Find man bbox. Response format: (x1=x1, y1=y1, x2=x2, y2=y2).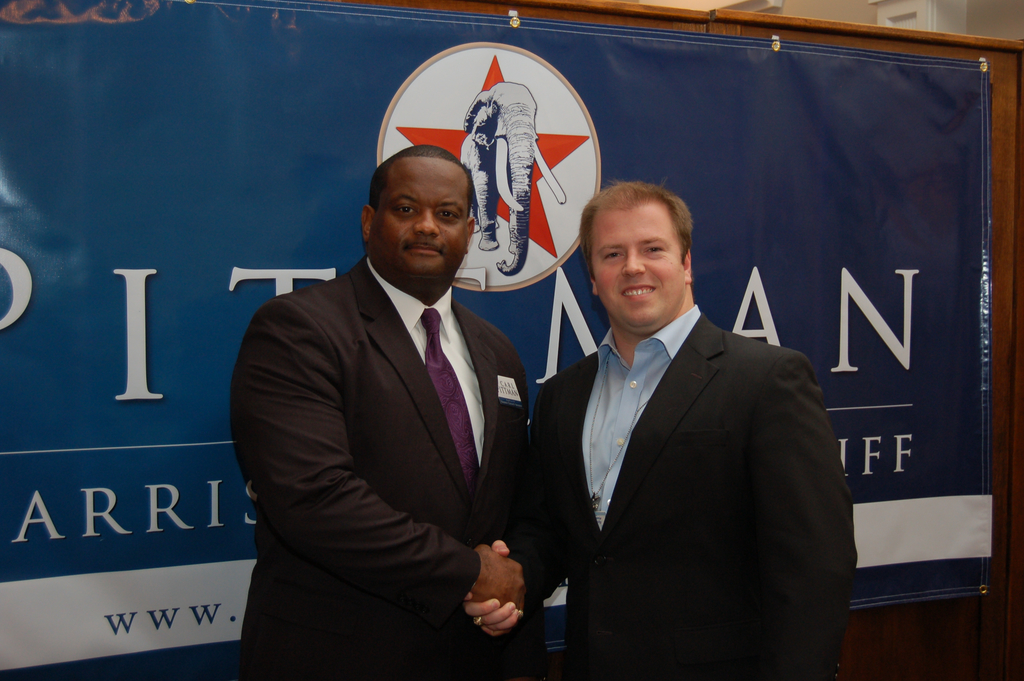
(x1=522, y1=176, x2=852, y2=652).
